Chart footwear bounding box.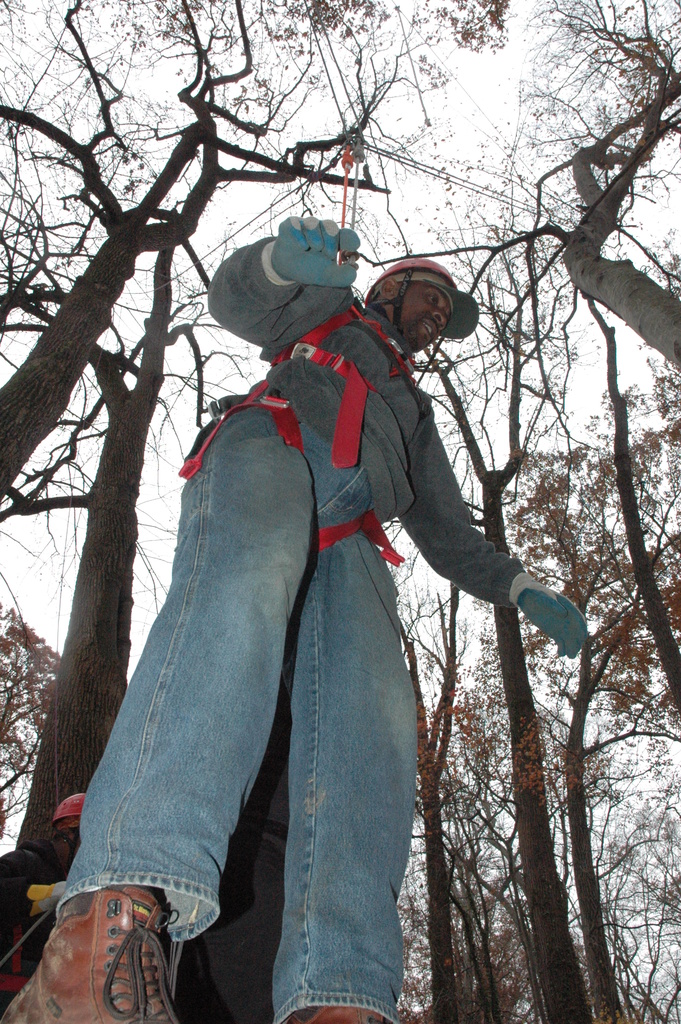
Charted: box=[291, 1002, 382, 1023].
